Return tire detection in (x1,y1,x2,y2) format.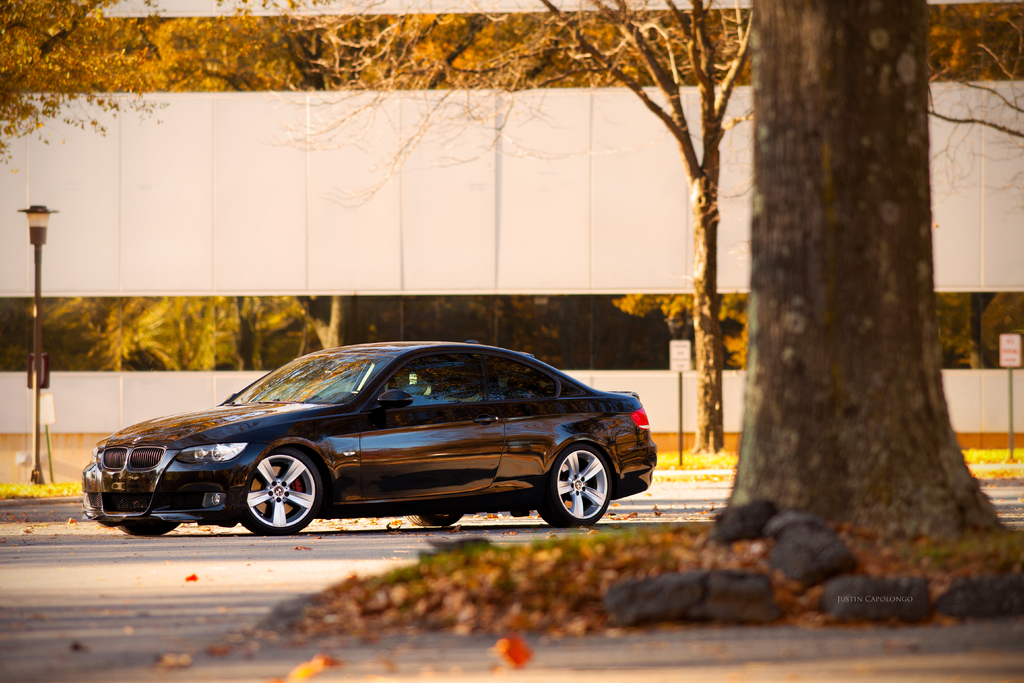
(405,514,463,528).
